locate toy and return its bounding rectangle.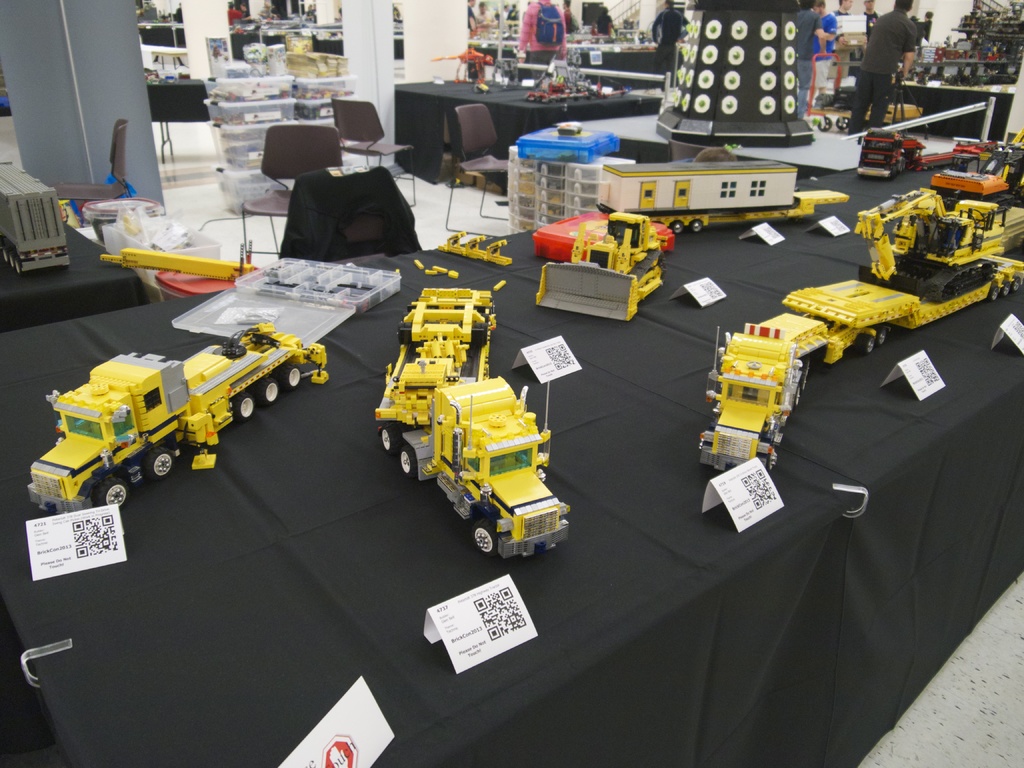
[x1=850, y1=182, x2=1023, y2=276].
